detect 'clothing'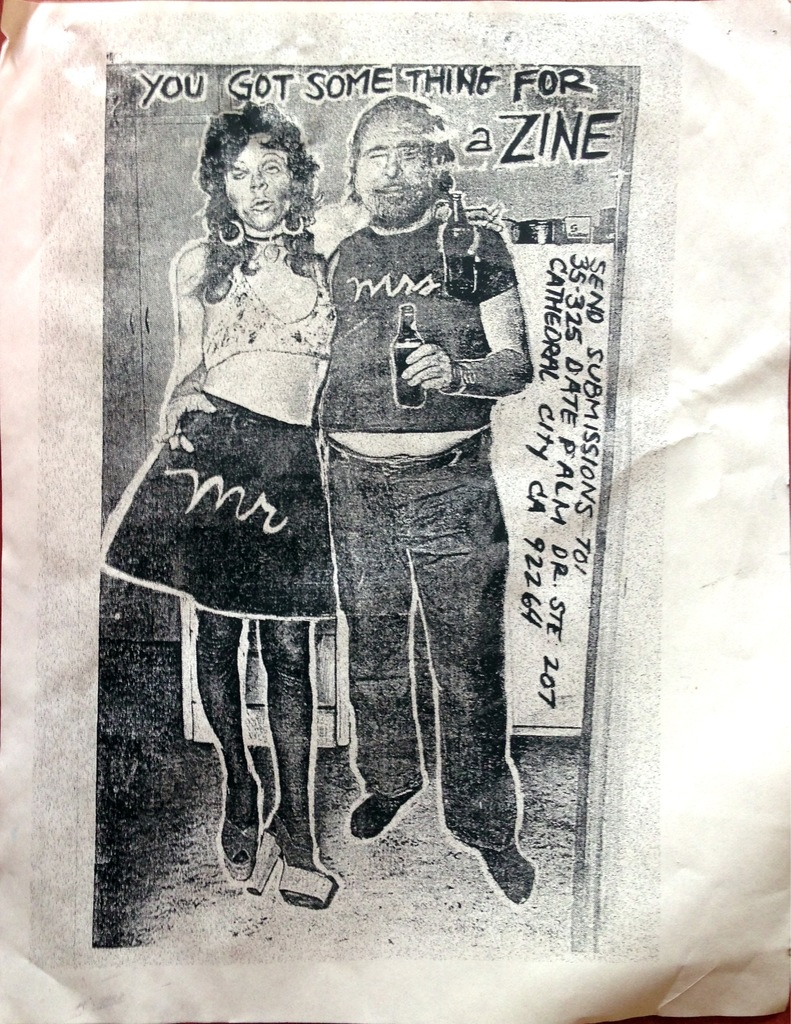
bbox=[306, 97, 543, 887]
